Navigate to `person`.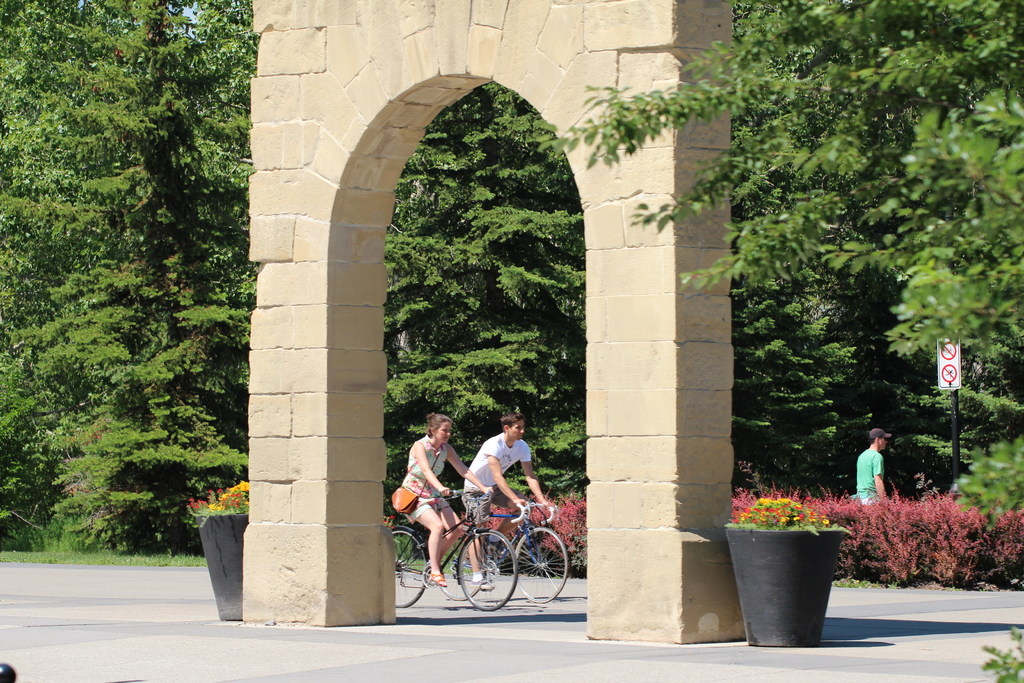
Navigation target: [x1=461, y1=411, x2=557, y2=578].
